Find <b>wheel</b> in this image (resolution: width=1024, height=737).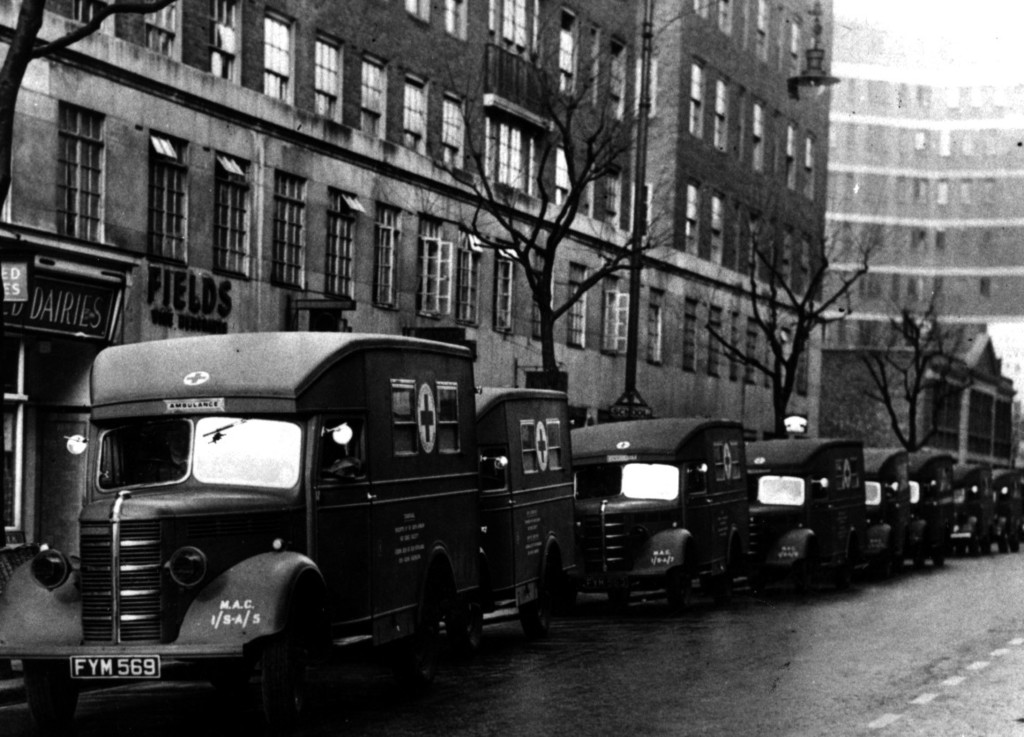
[x1=21, y1=657, x2=80, y2=726].
